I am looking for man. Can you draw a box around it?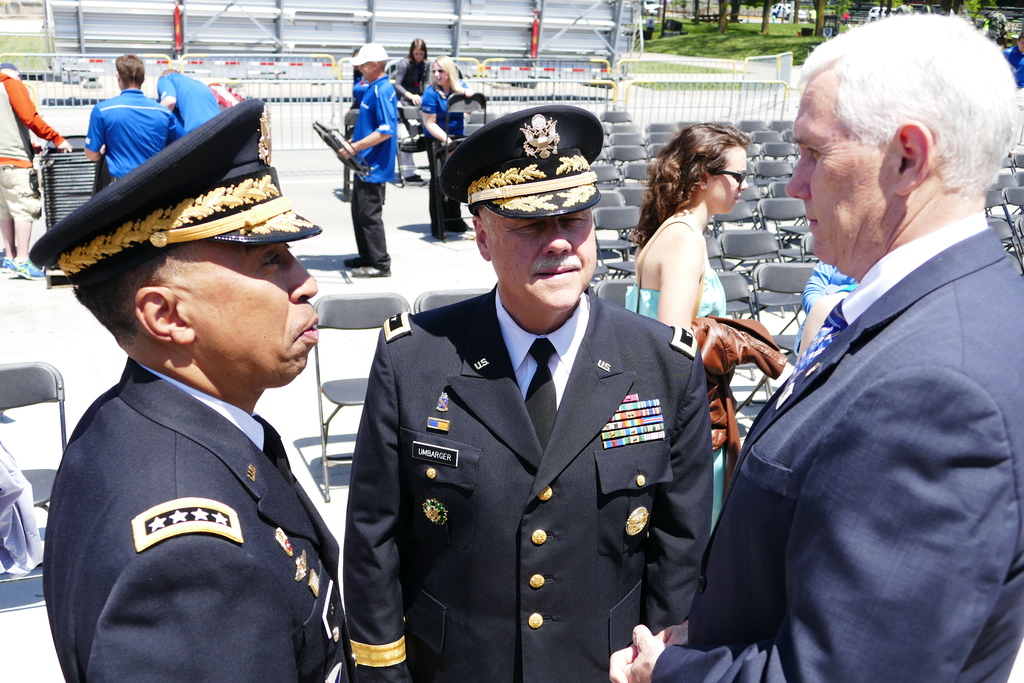
Sure, the bounding box is bbox=[153, 62, 224, 144].
